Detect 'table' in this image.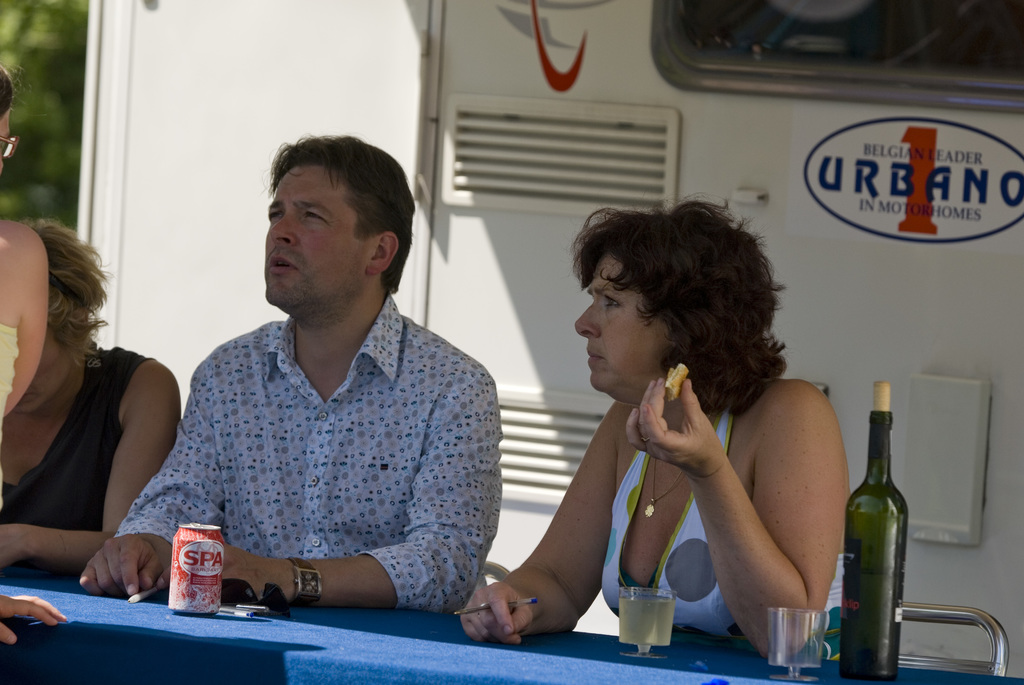
Detection: (0,563,1023,684).
